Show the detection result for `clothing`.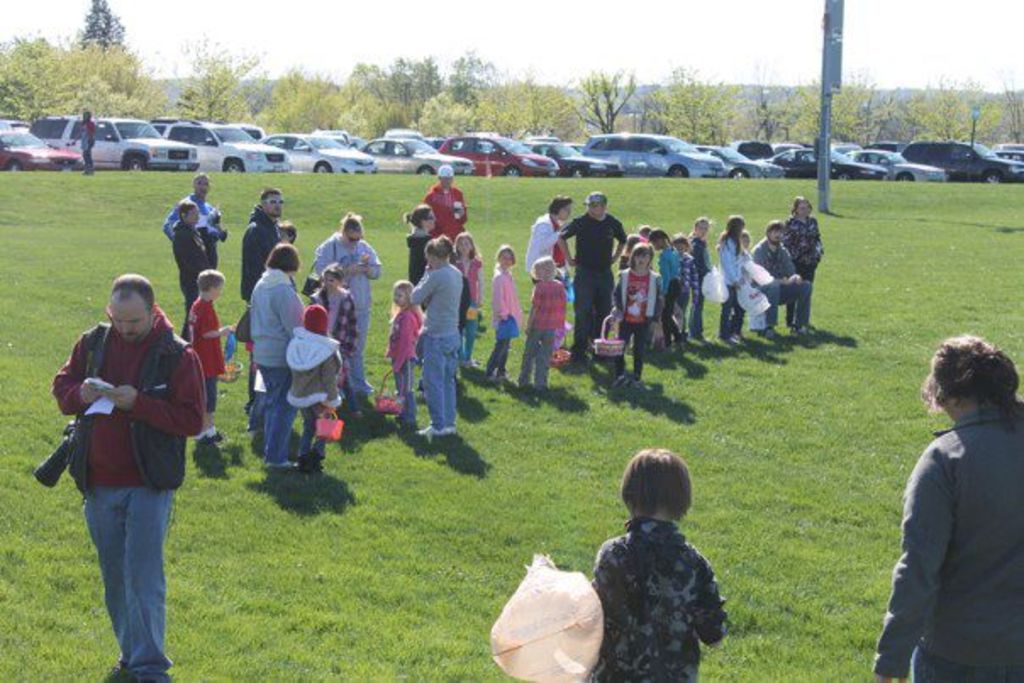
left=158, top=195, right=231, bottom=268.
